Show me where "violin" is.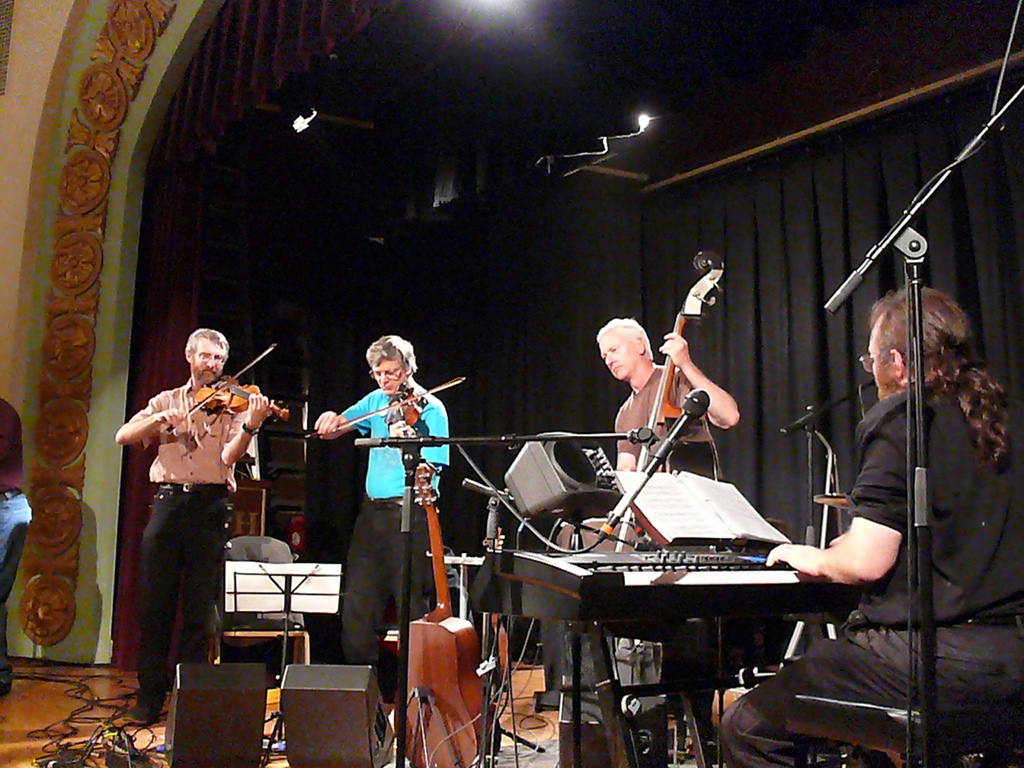
"violin" is at bbox=[618, 246, 732, 554].
